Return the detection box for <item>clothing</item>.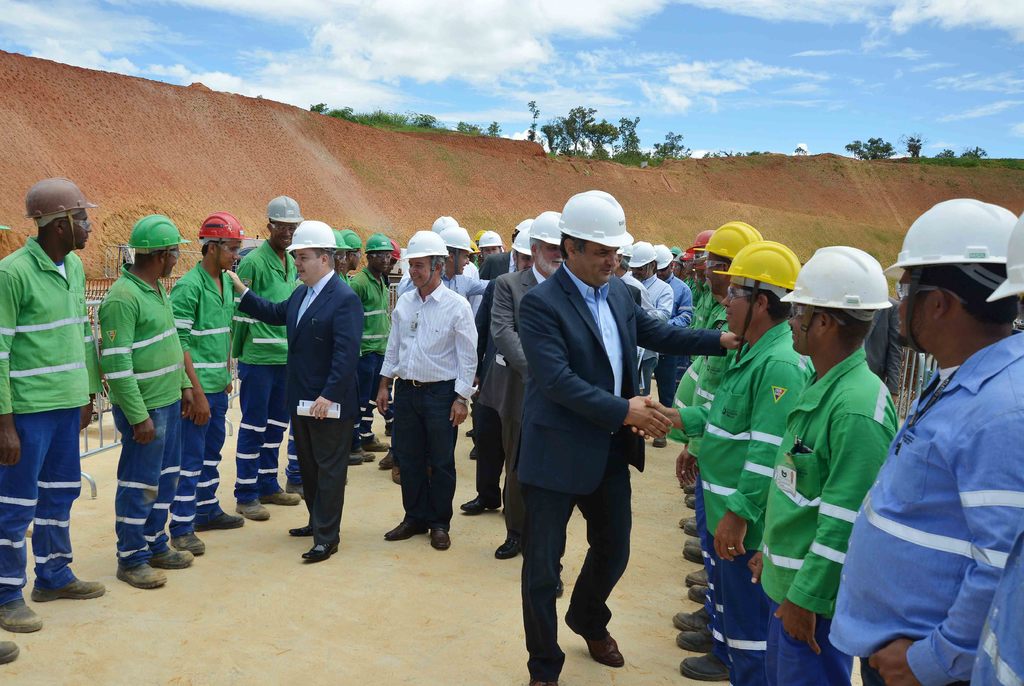
pyautogui.locateOnScreen(830, 326, 1023, 685).
